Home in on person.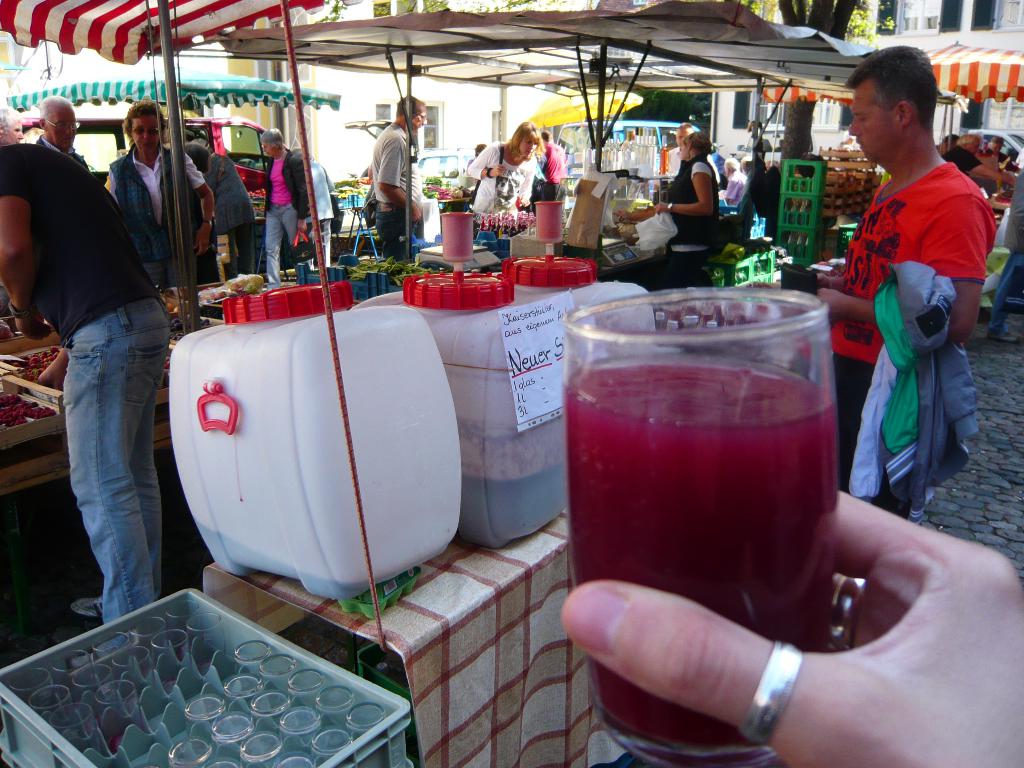
Homed in at Rect(102, 97, 212, 289).
